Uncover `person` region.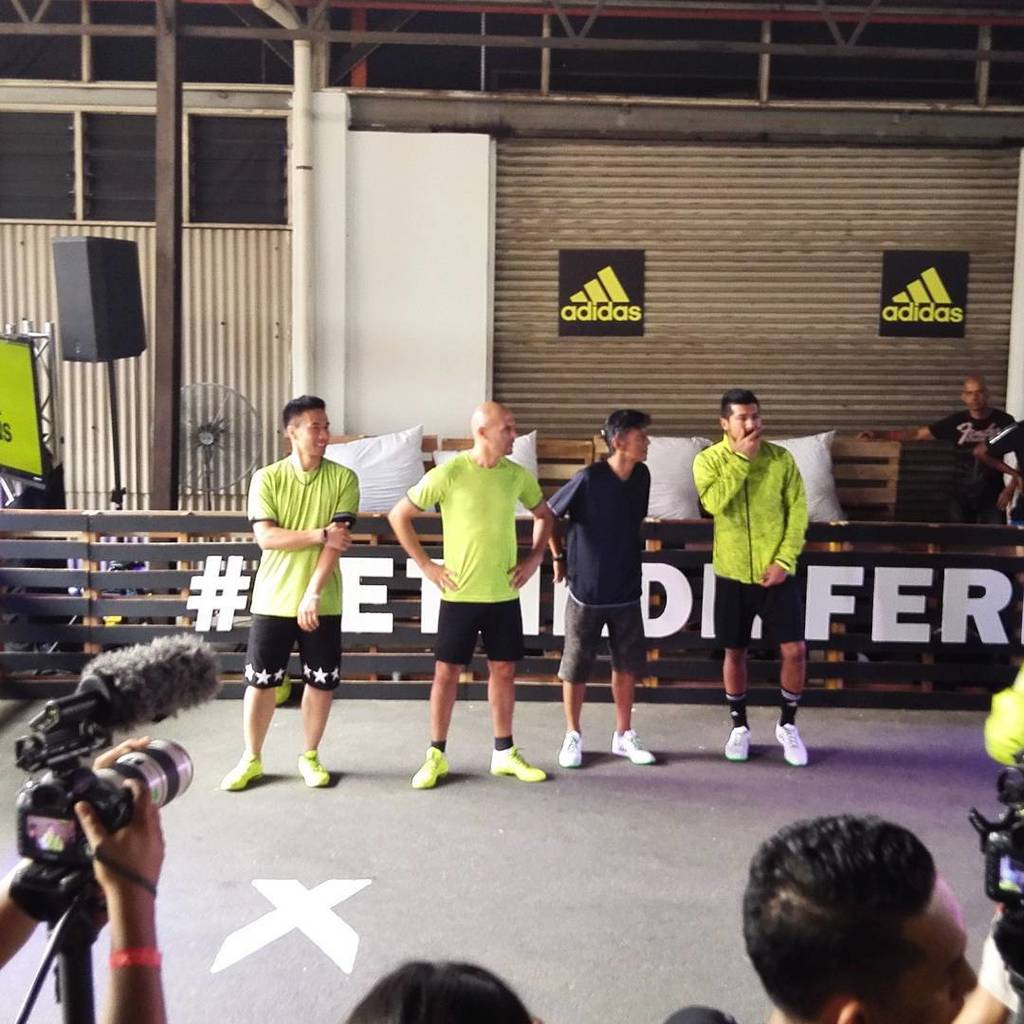
Uncovered: Rect(216, 389, 359, 789).
